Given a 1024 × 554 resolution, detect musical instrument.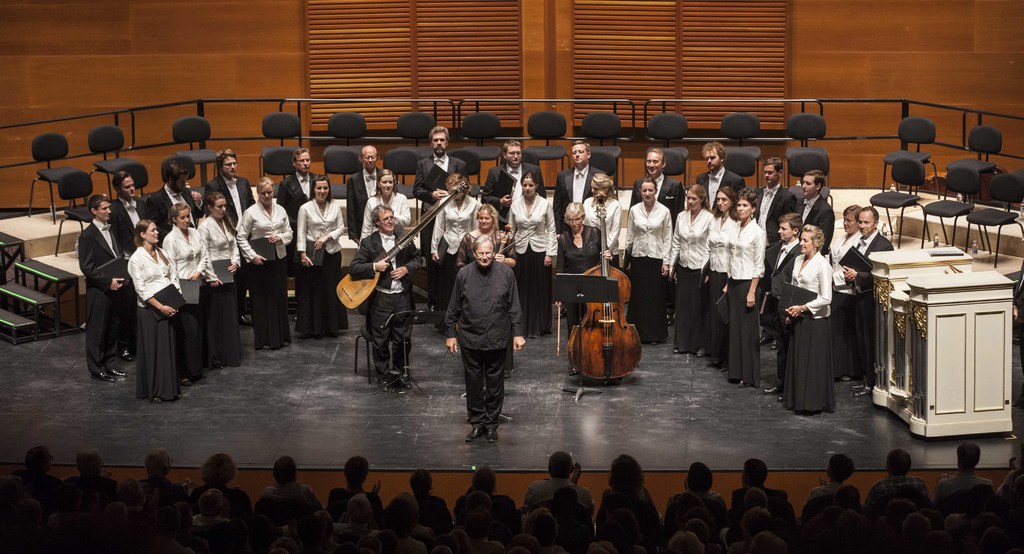
rect(340, 183, 450, 316).
